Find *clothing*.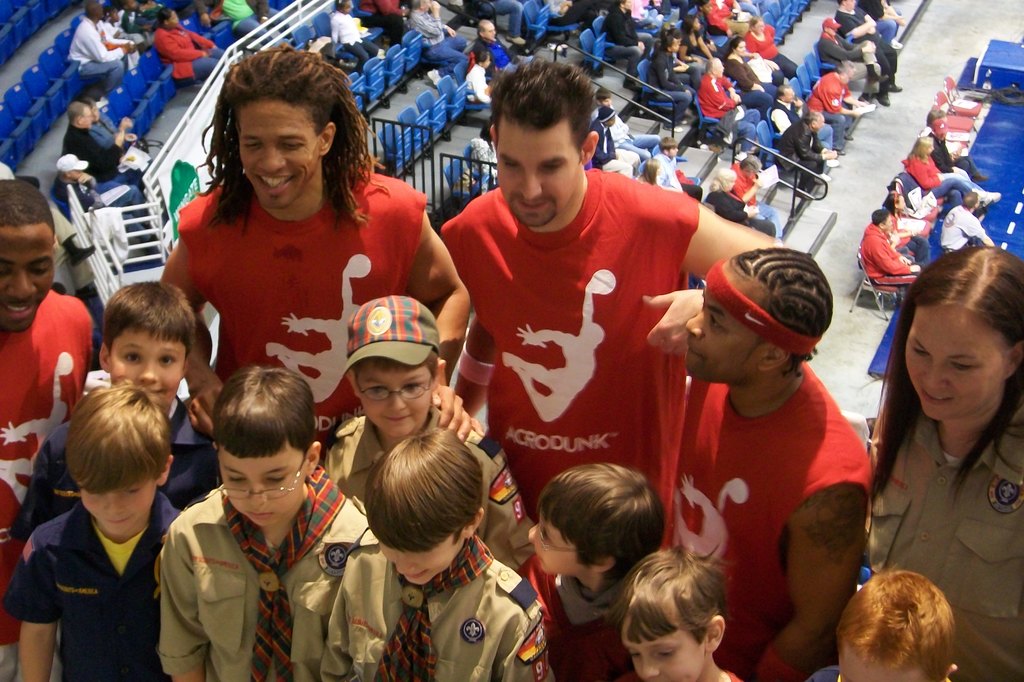
{"x1": 93, "y1": 116, "x2": 132, "y2": 148}.
